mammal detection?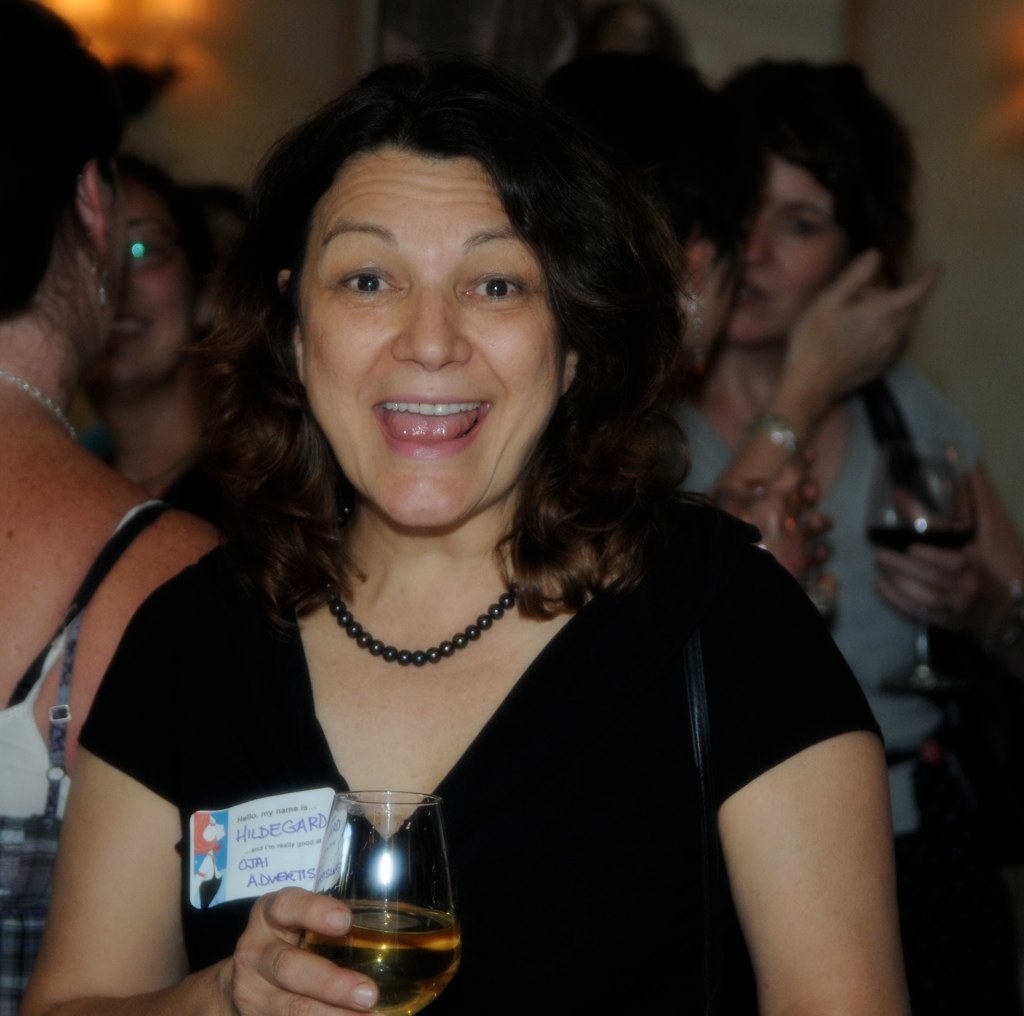
crop(76, 149, 234, 517)
